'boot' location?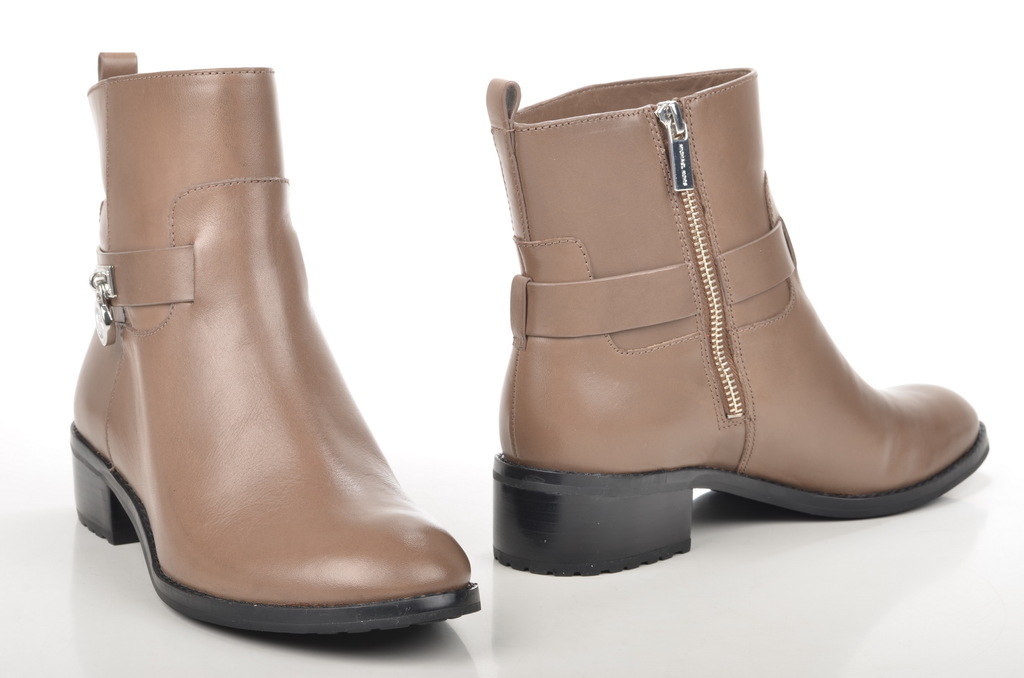
70:46:486:633
